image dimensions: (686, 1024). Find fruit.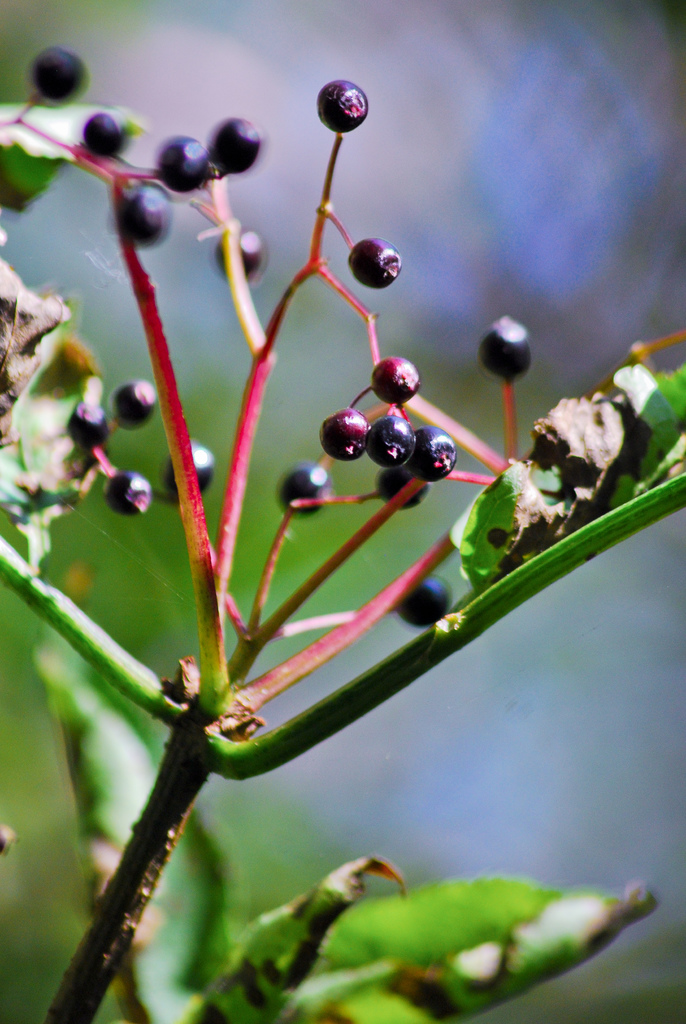
{"x1": 113, "y1": 382, "x2": 162, "y2": 424}.
